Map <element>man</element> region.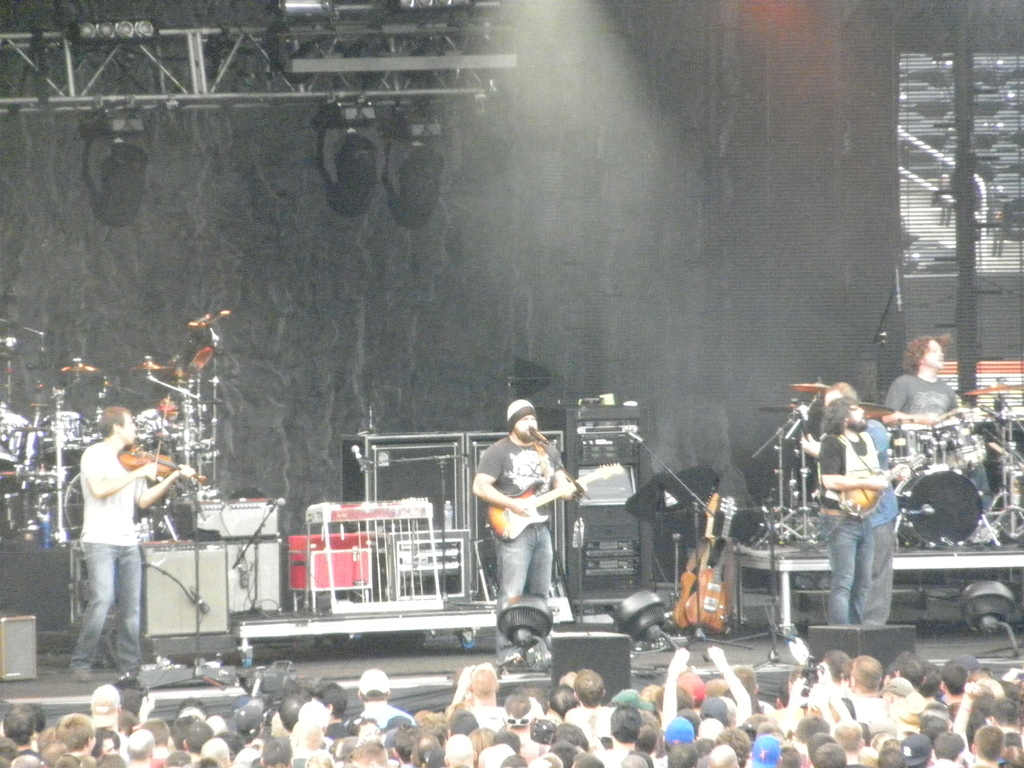
Mapped to box(882, 332, 1004, 544).
